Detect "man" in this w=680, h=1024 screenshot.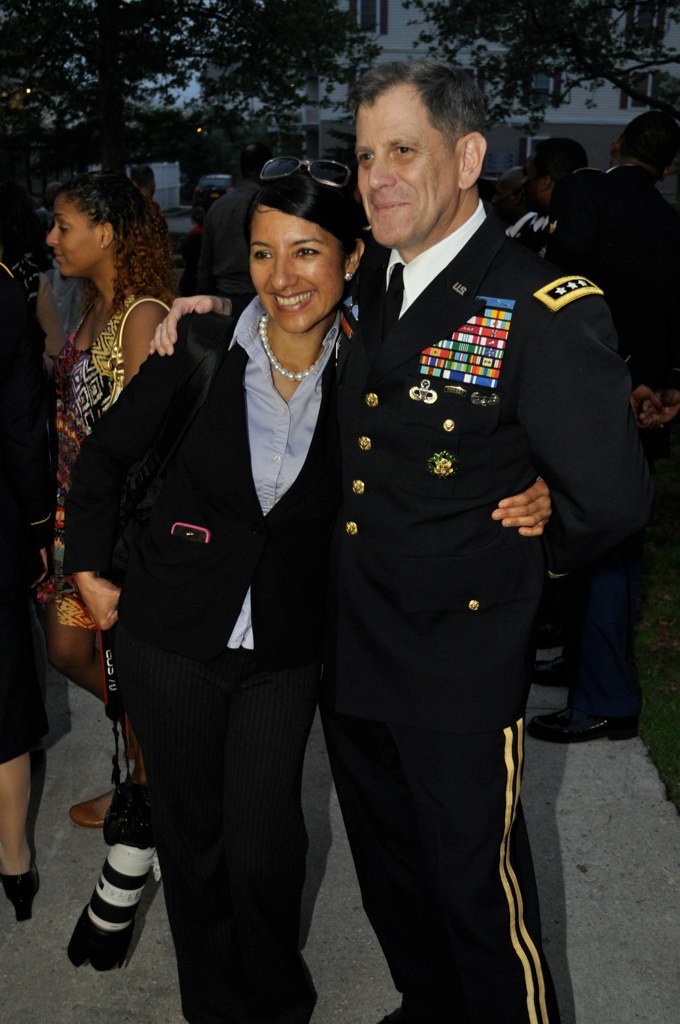
Detection: (144,55,649,1023).
